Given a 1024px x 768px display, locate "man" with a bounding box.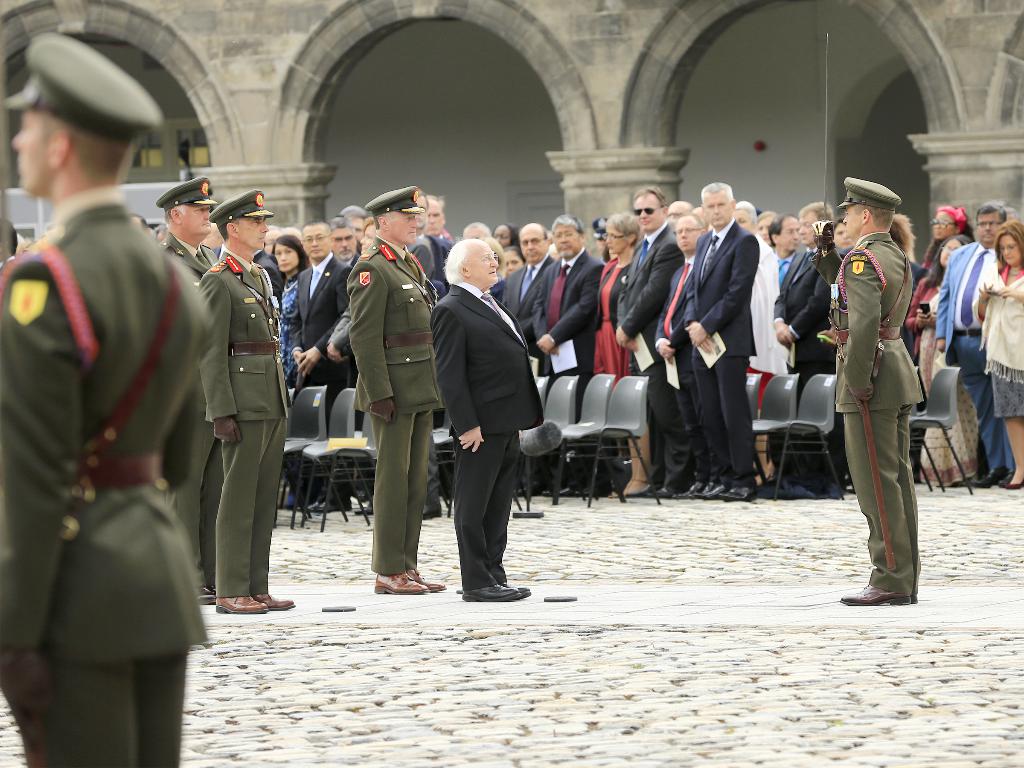
Located: 760 204 800 279.
